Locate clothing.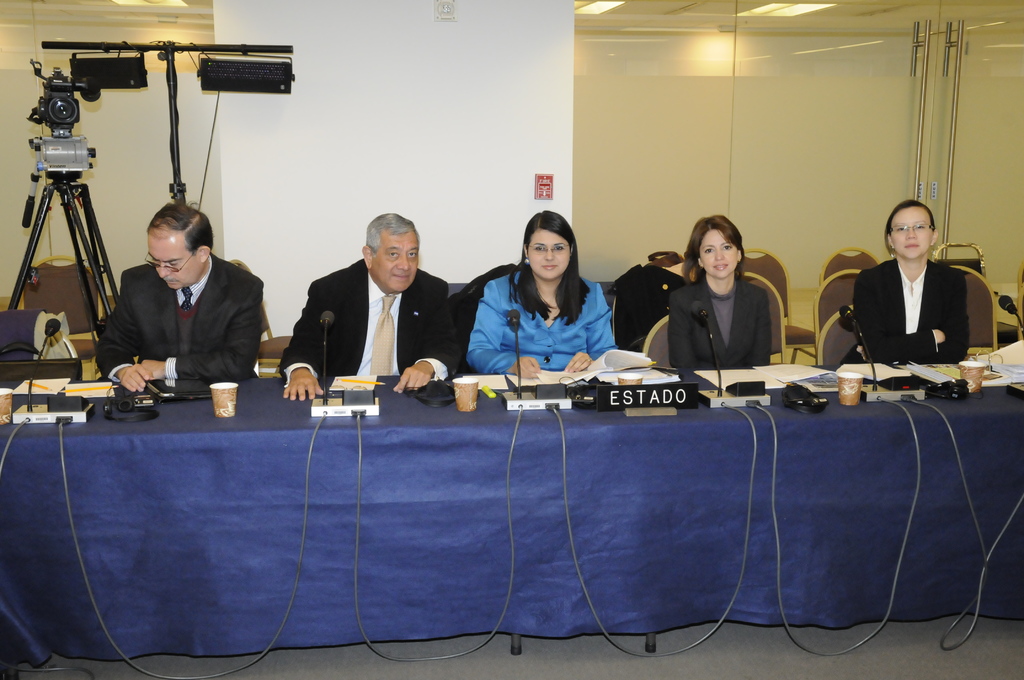
Bounding box: l=465, t=268, r=621, b=375.
